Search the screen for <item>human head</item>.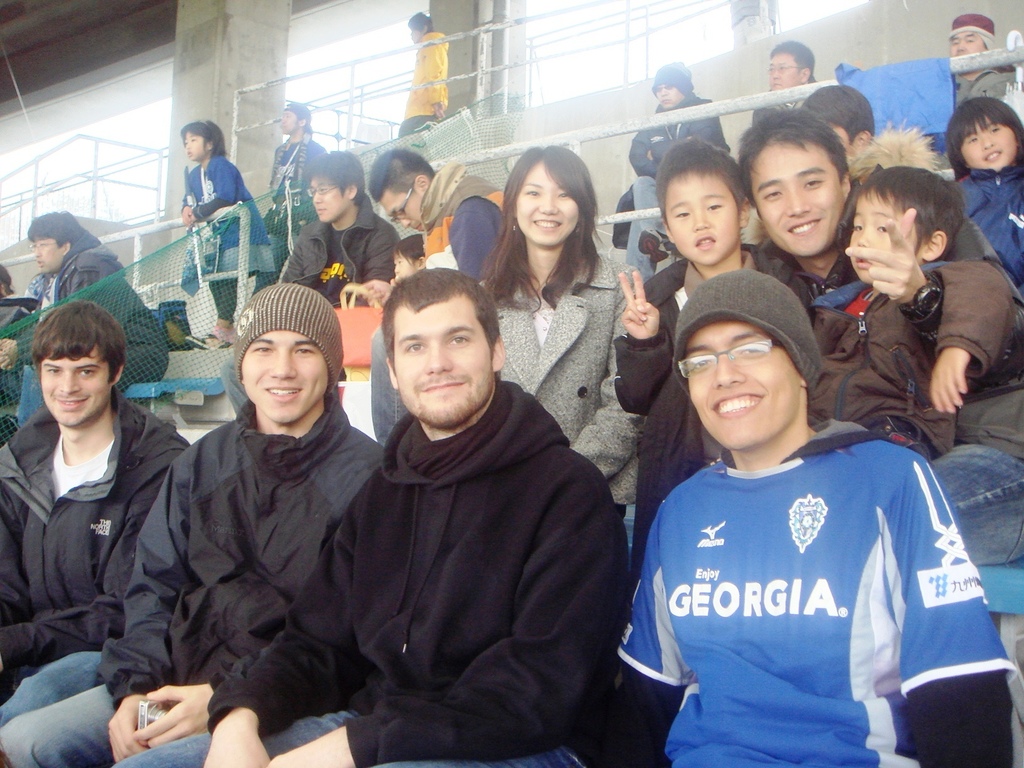
Found at 35 301 129 428.
